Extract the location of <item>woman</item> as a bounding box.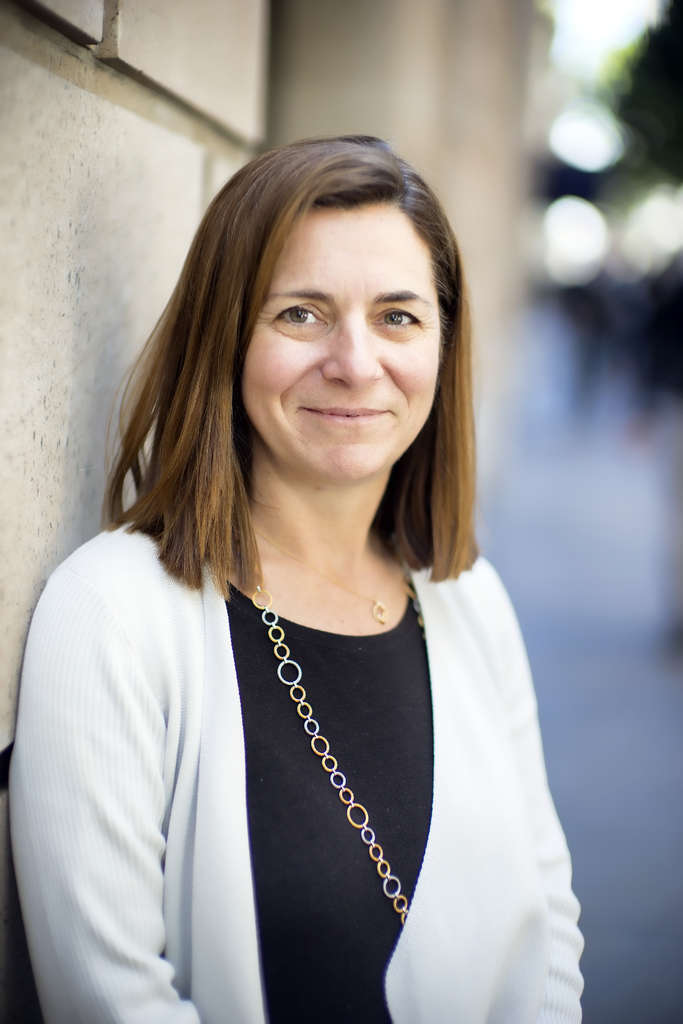
(3, 144, 592, 1023).
